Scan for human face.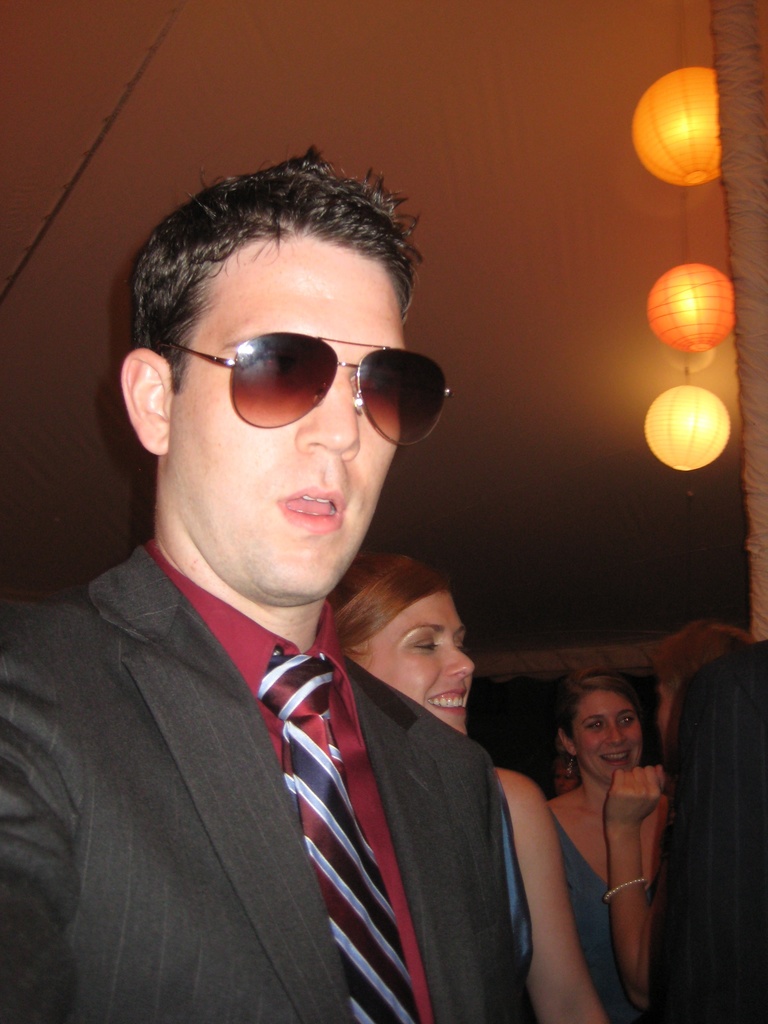
Scan result: x1=172, y1=241, x2=410, y2=600.
